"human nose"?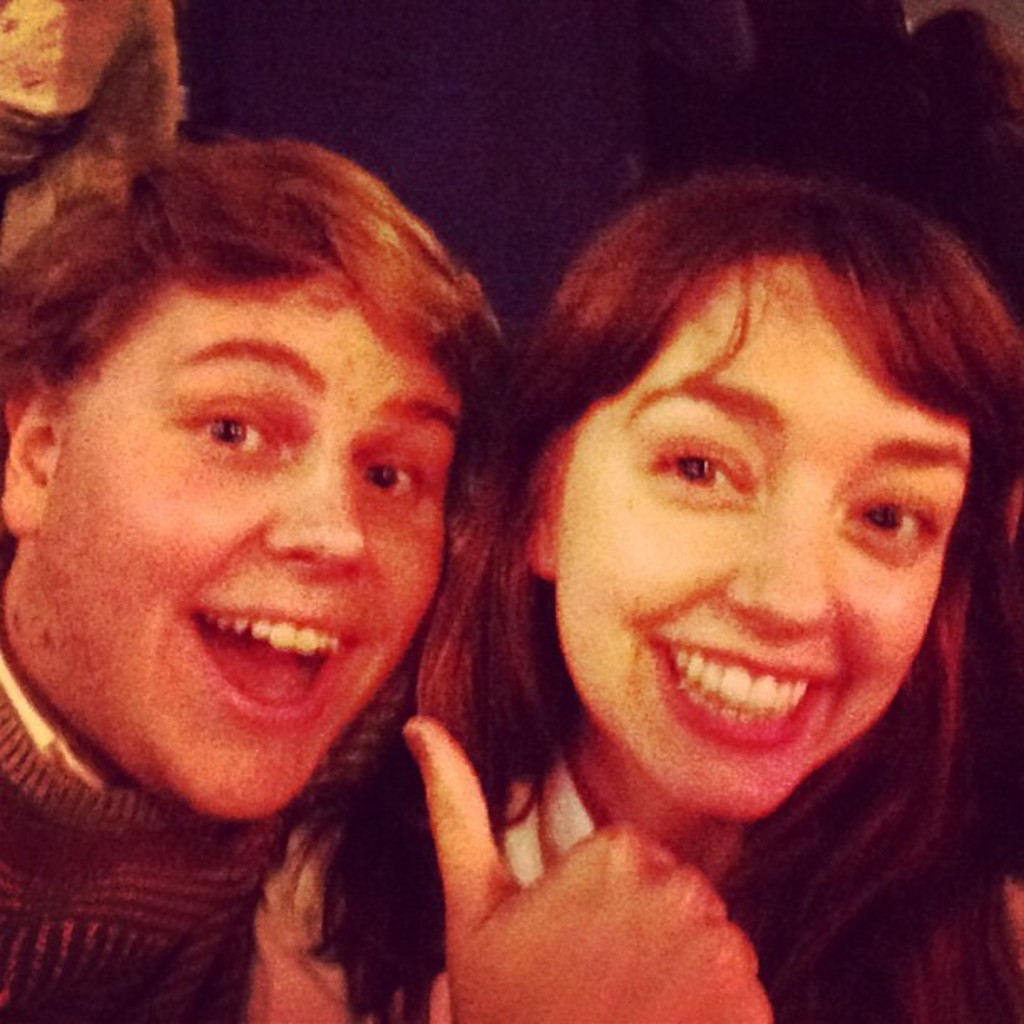
pyautogui.locateOnScreen(261, 452, 375, 576)
